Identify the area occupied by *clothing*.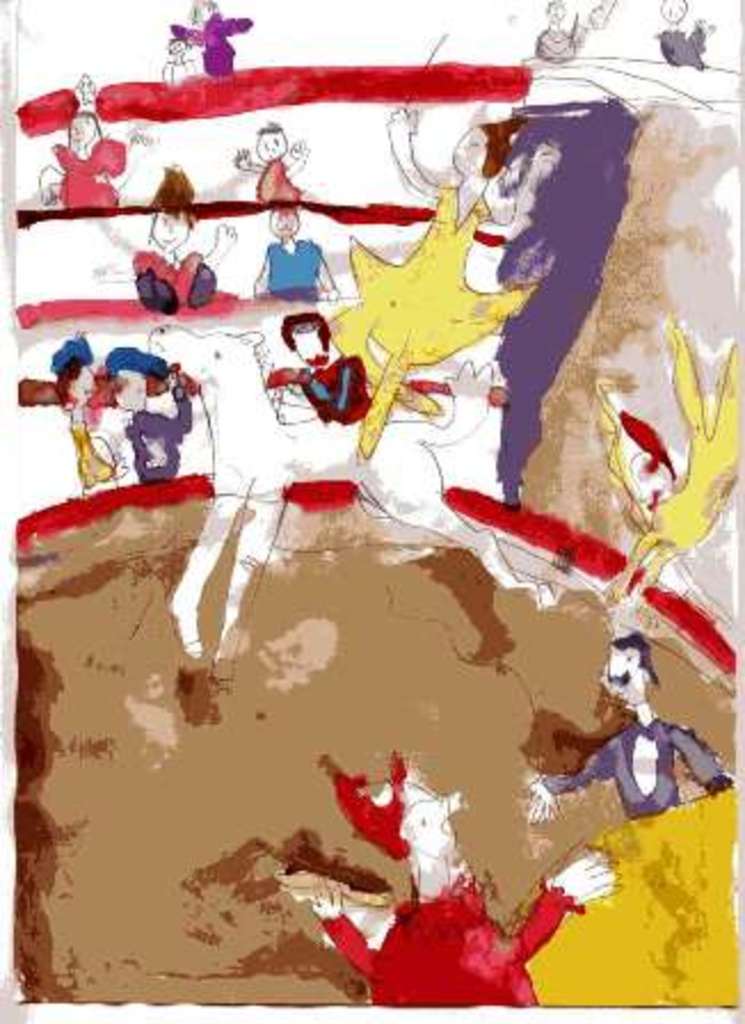
Area: x1=117 y1=400 x2=199 y2=475.
